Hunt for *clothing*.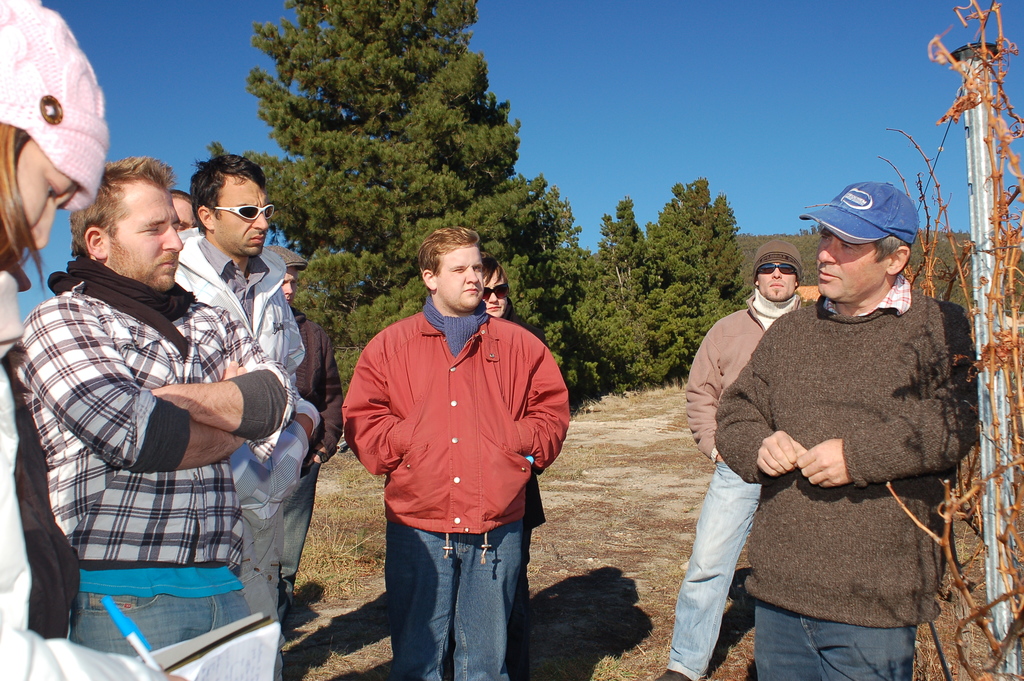
Hunted down at <bbox>157, 215, 341, 643</bbox>.
